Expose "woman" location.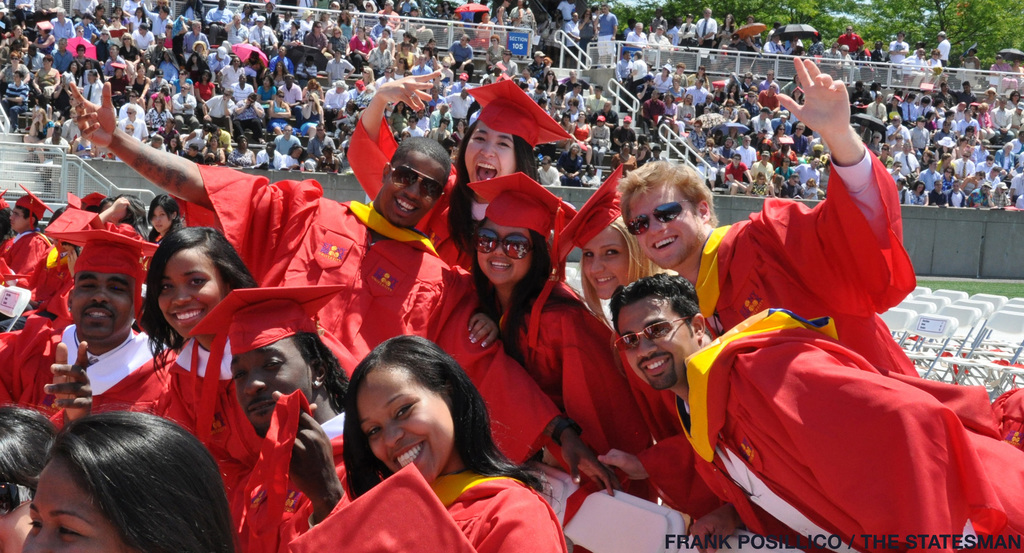
Exposed at box=[419, 116, 449, 156].
